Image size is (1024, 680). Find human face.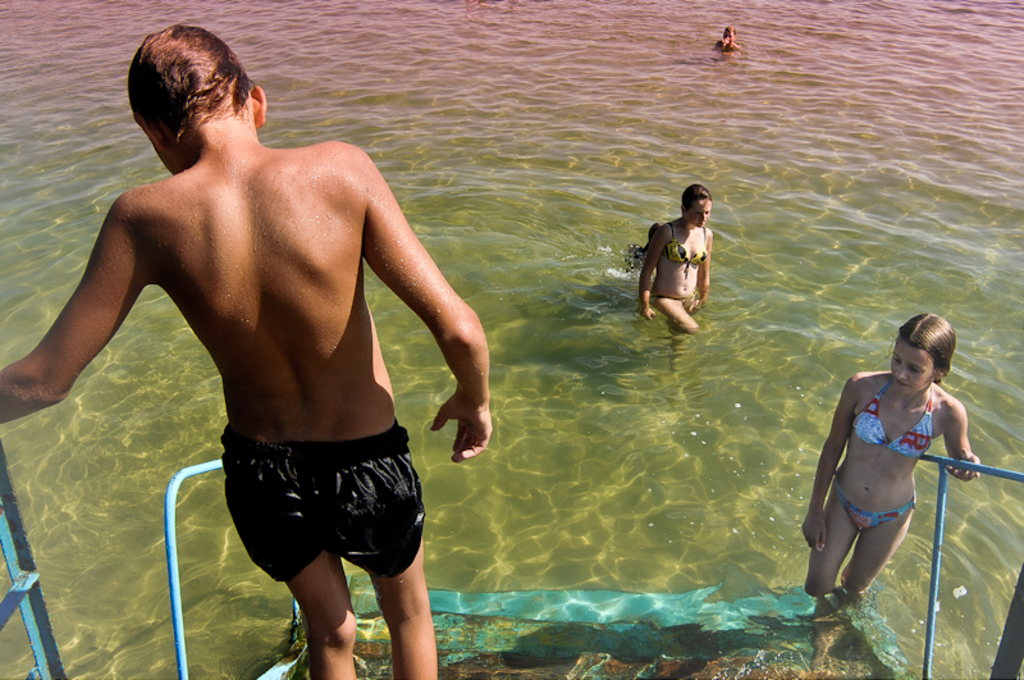
crop(691, 201, 710, 227).
